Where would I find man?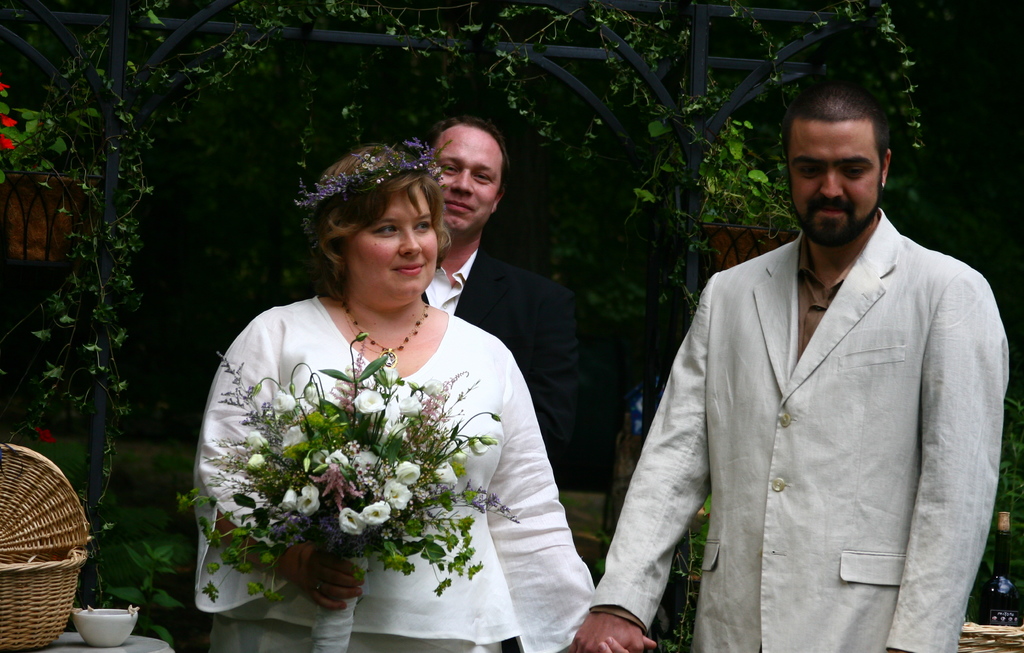
At x1=601 y1=70 x2=998 y2=642.
